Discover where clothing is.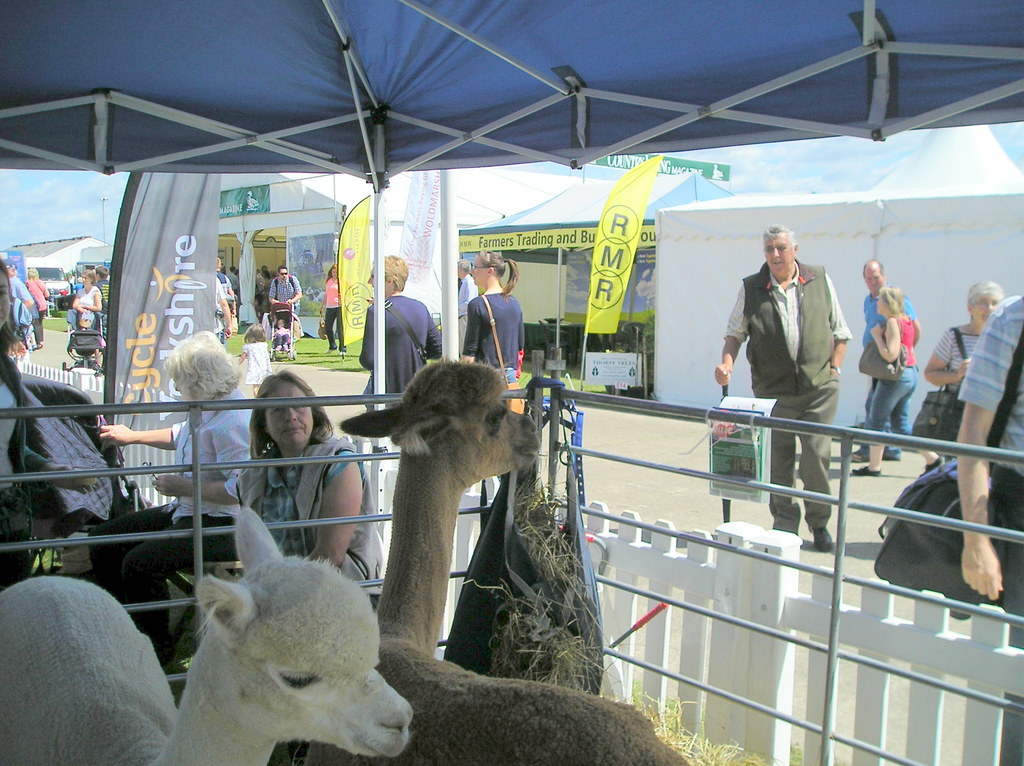
Discovered at pyautogui.locateOnScreen(90, 383, 246, 649).
